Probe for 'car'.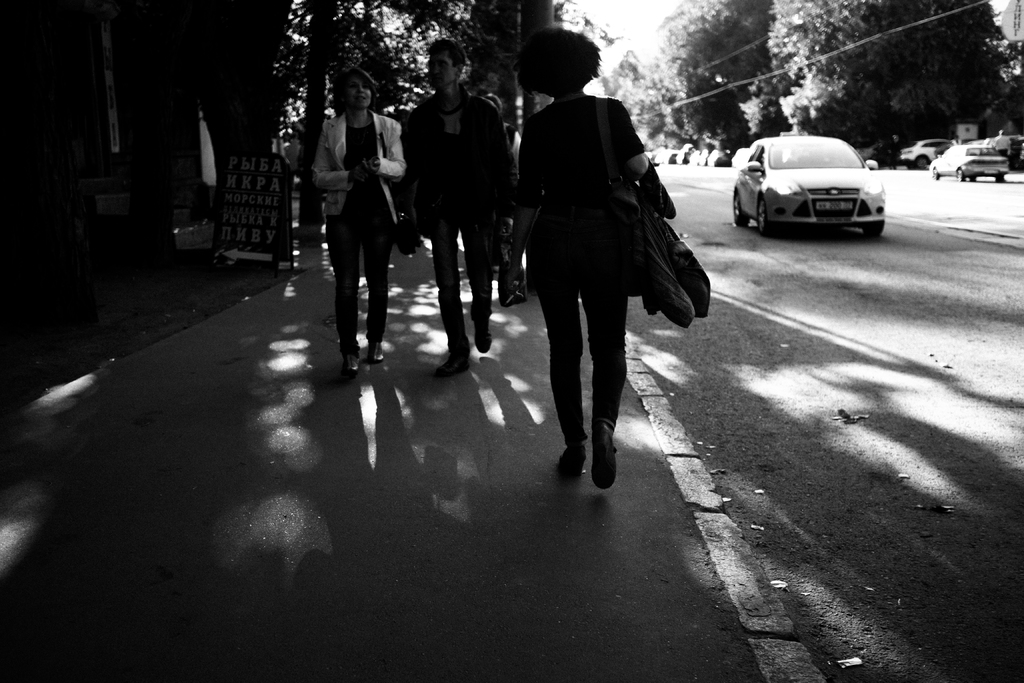
Probe result: left=931, top=144, right=1009, bottom=179.
